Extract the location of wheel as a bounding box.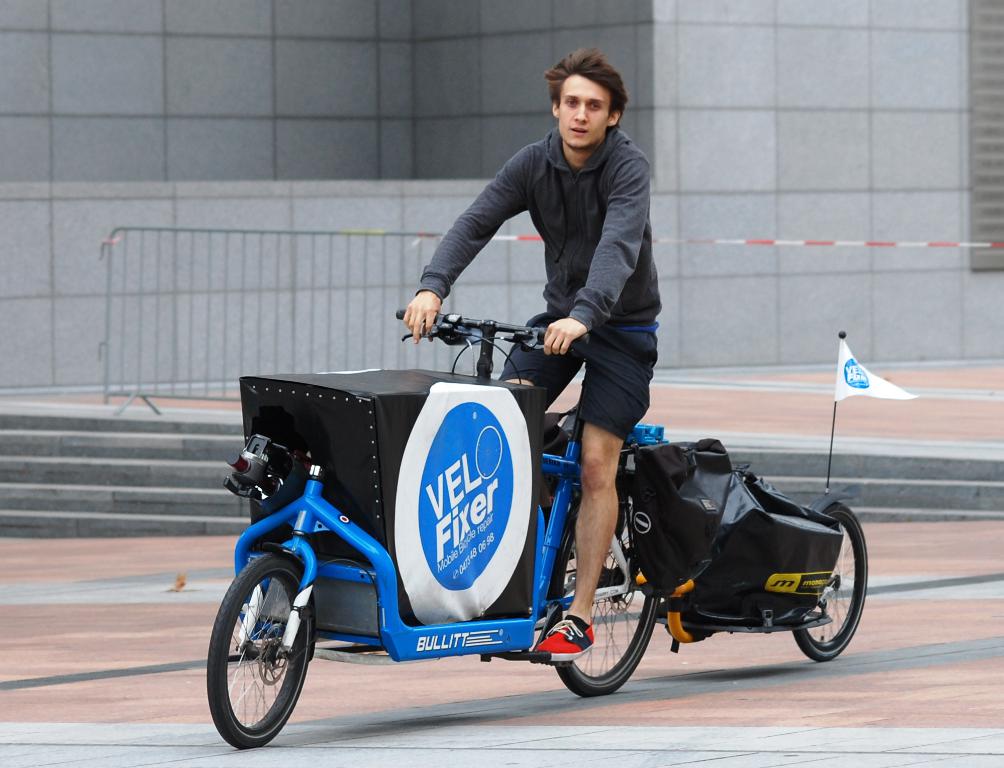
select_region(550, 494, 660, 700).
